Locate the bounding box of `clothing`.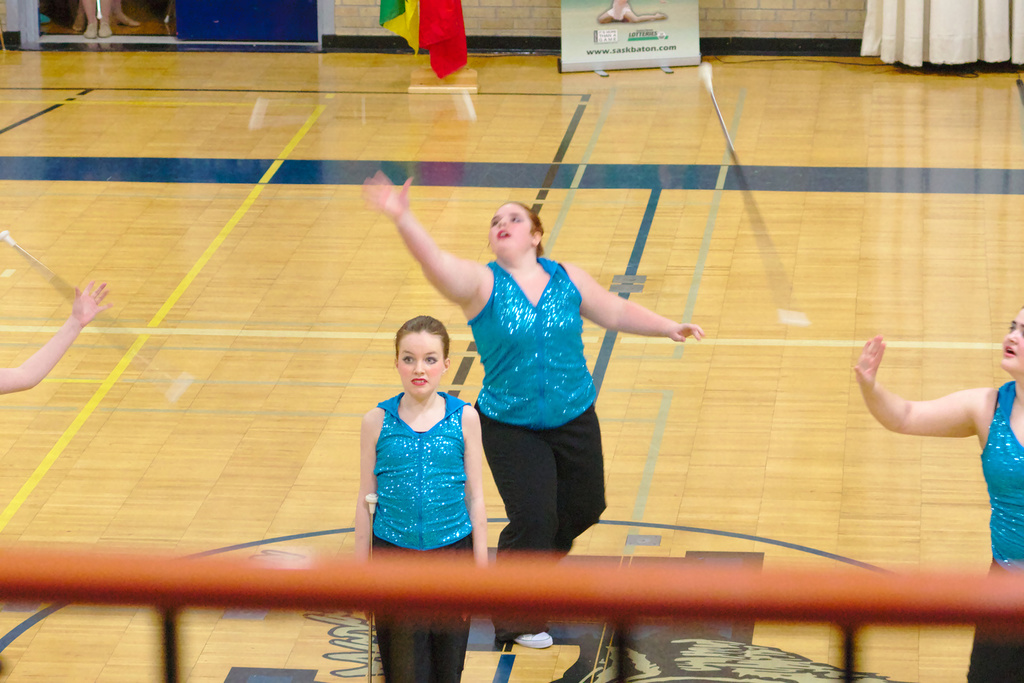
Bounding box: (left=375, top=535, right=476, bottom=682).
